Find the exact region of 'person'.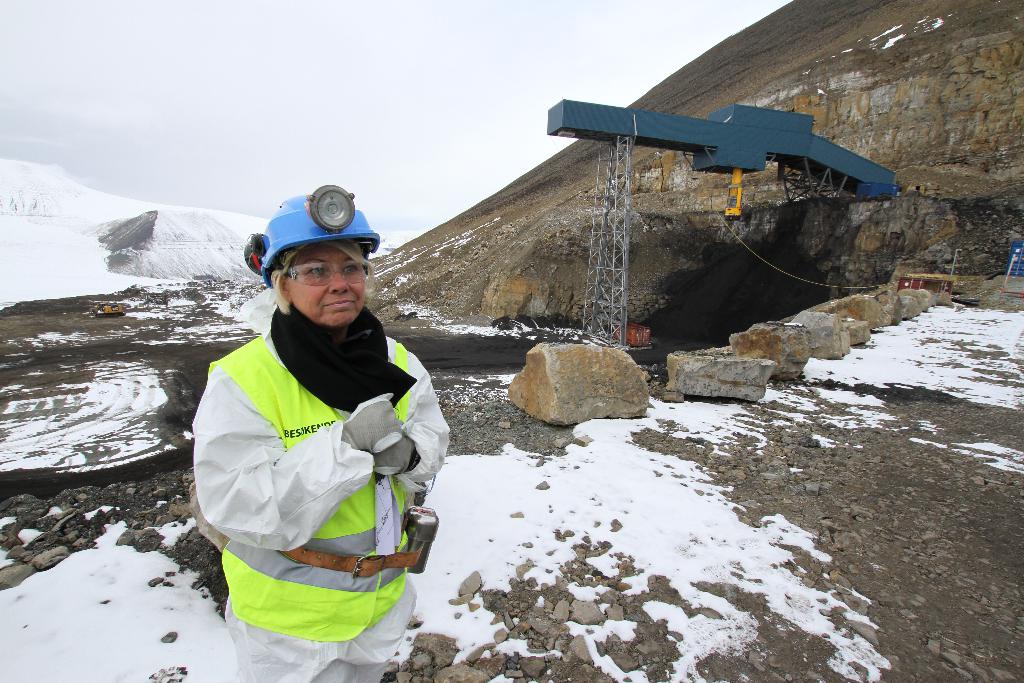
Exact region: box=[184, 172, 439, 649].
